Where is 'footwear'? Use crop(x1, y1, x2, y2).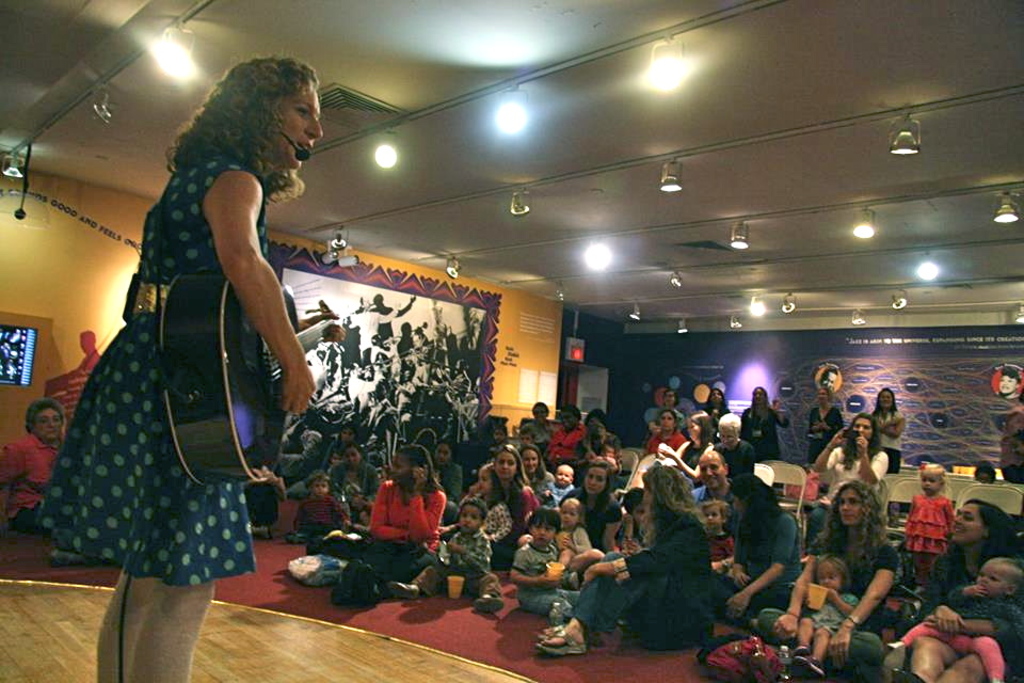
crop(537, 633, 582, 660).
